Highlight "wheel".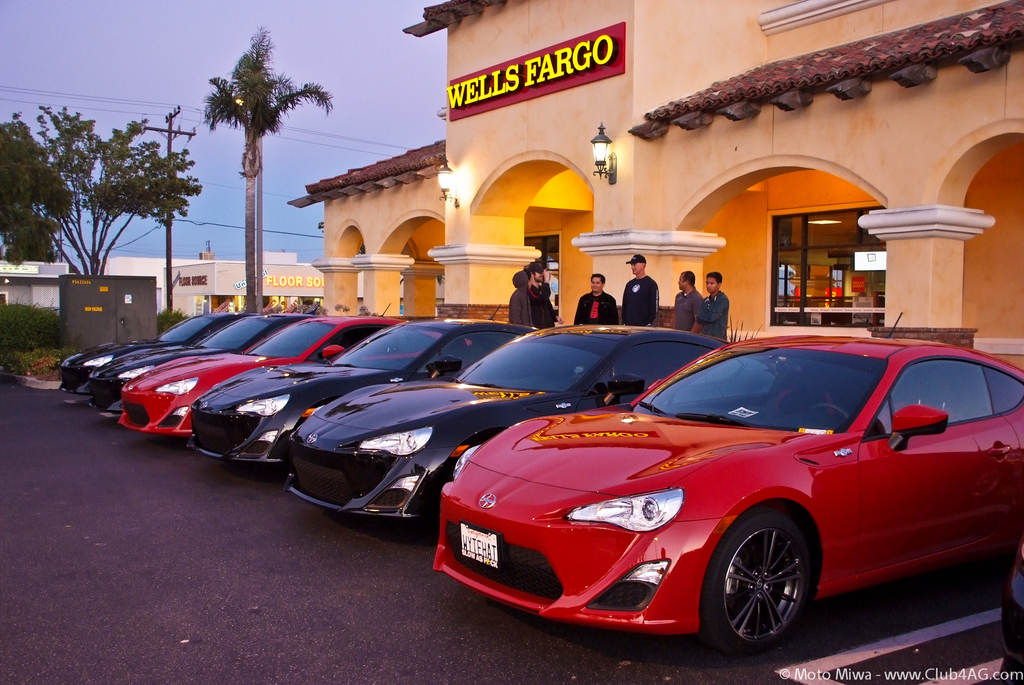
Highlighted region: (721, 523, 818, 645).
